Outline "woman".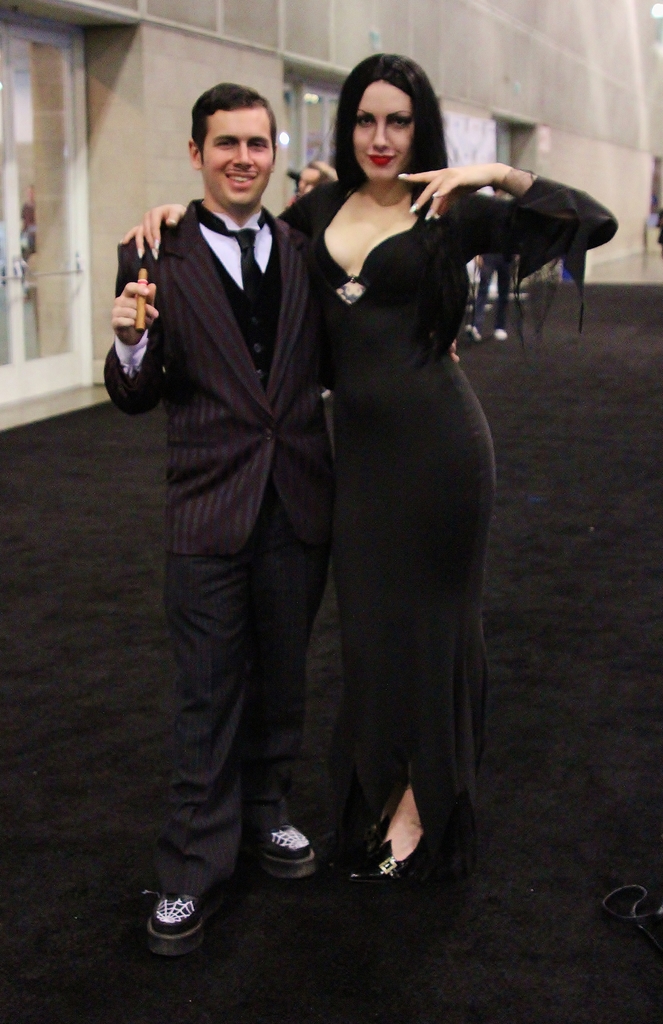
Outline: [x1=120, y1=56, x2=622, y2=871].
